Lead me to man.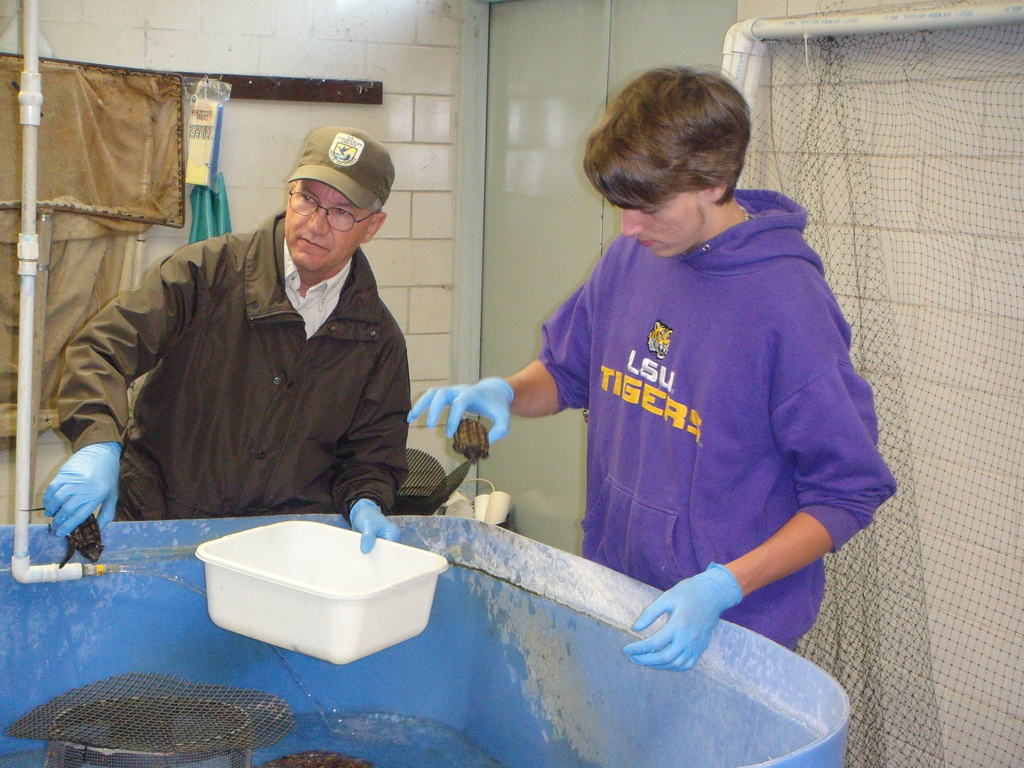
Lead to (397, 54, 895, 648).
